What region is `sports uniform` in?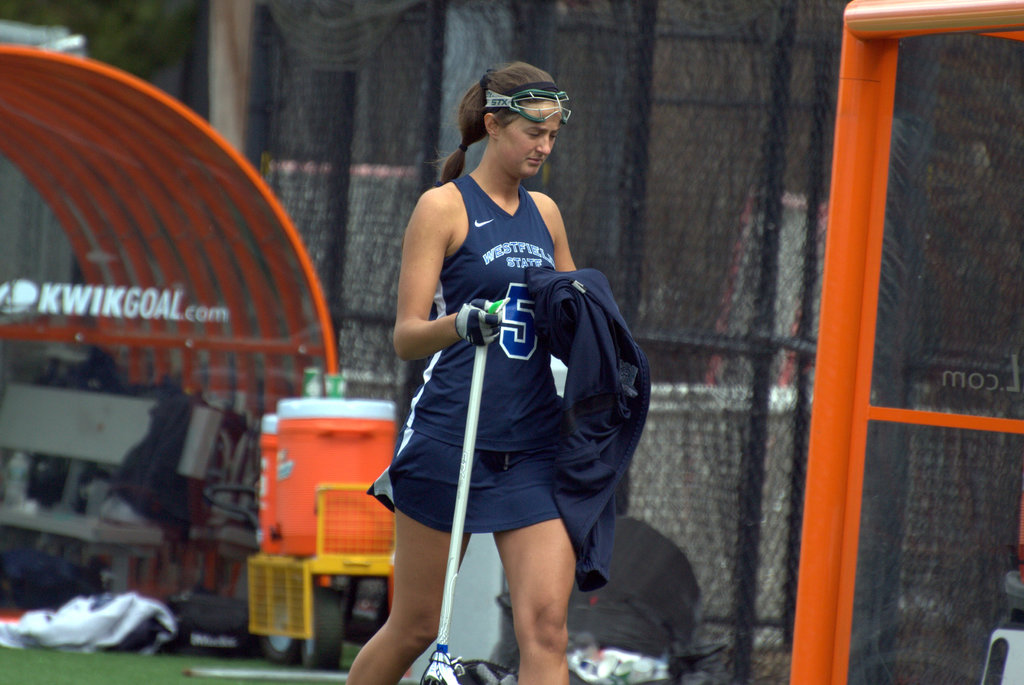
(left=363, top=160, right=598, bottom=542).
